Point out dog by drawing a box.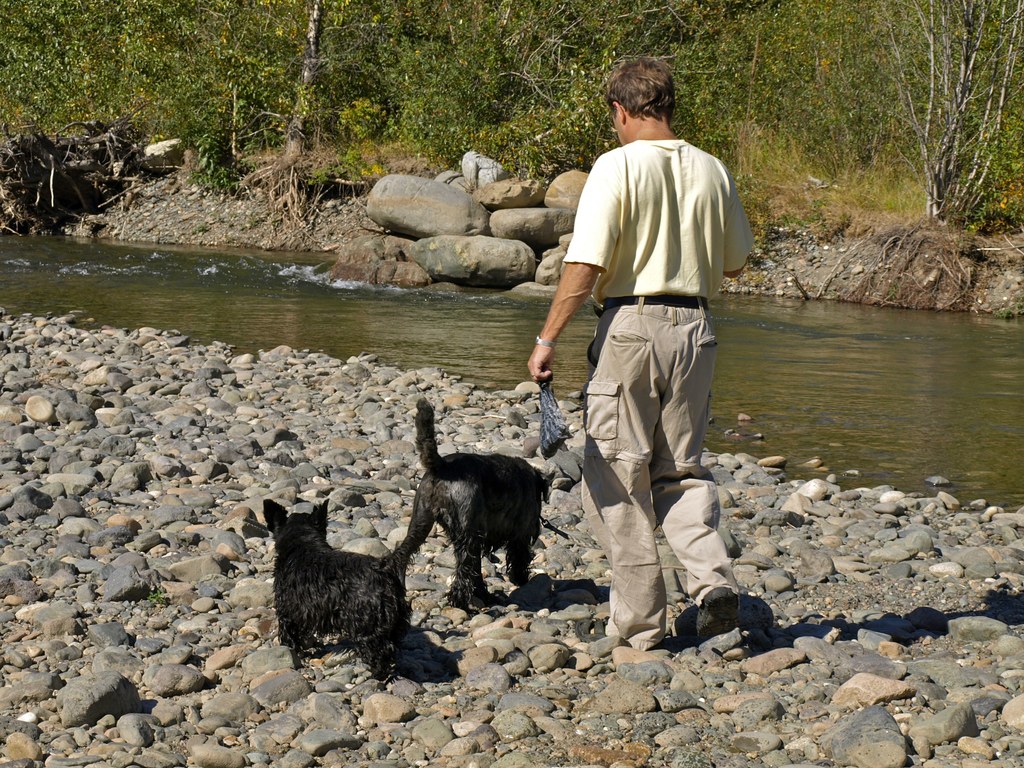
locate(386, 396, 551, 610).
